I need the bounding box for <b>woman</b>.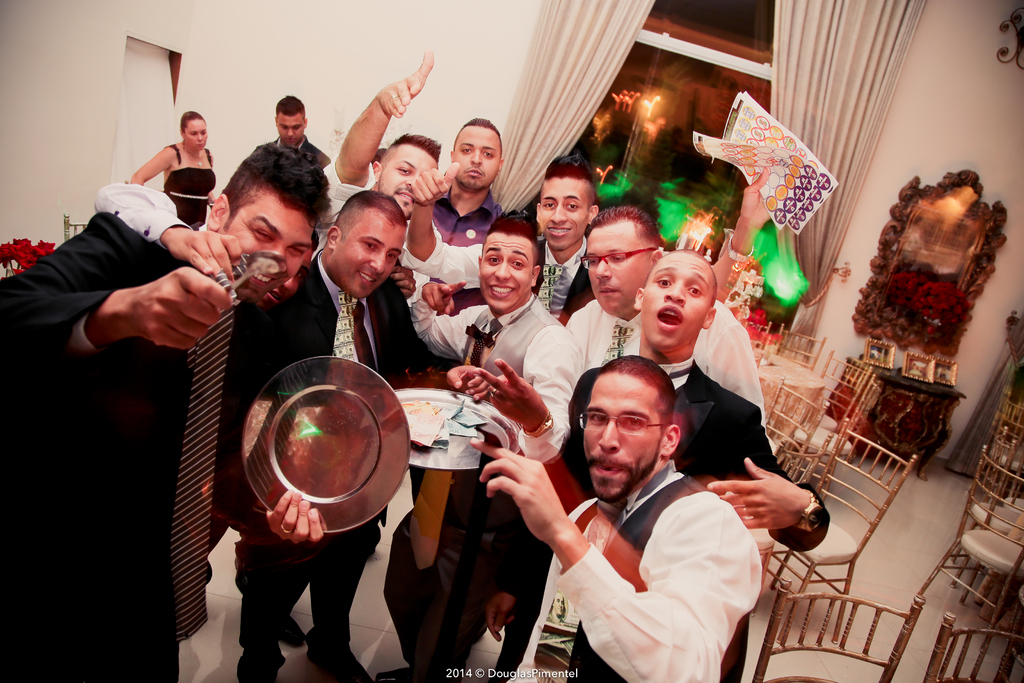
Here it is: pyautogui.locateOnScreen(131, 106, 218, 231).
